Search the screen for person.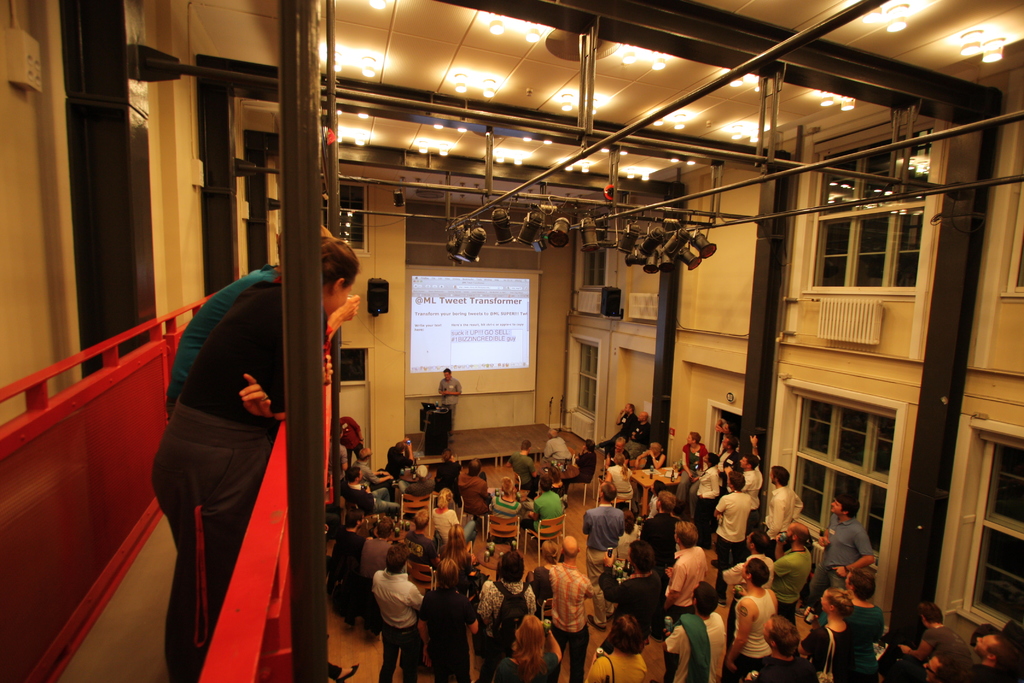
Found at x1=150, y1=237, x2=359, y2=682.
